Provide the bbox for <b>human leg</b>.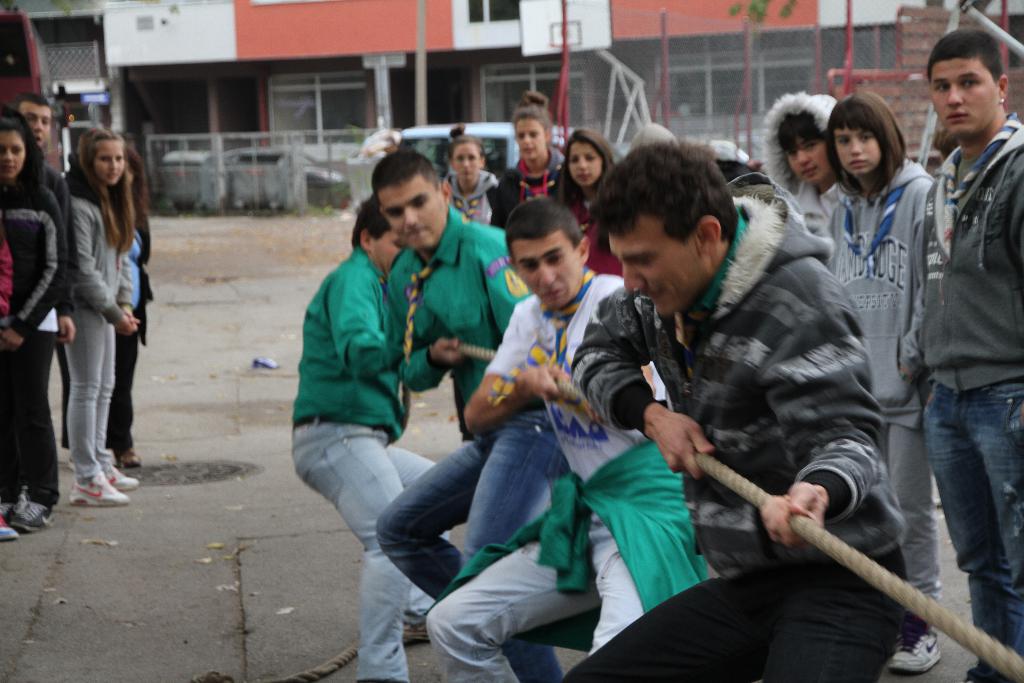
[left=10, top=329, right=67, bottom=511].
